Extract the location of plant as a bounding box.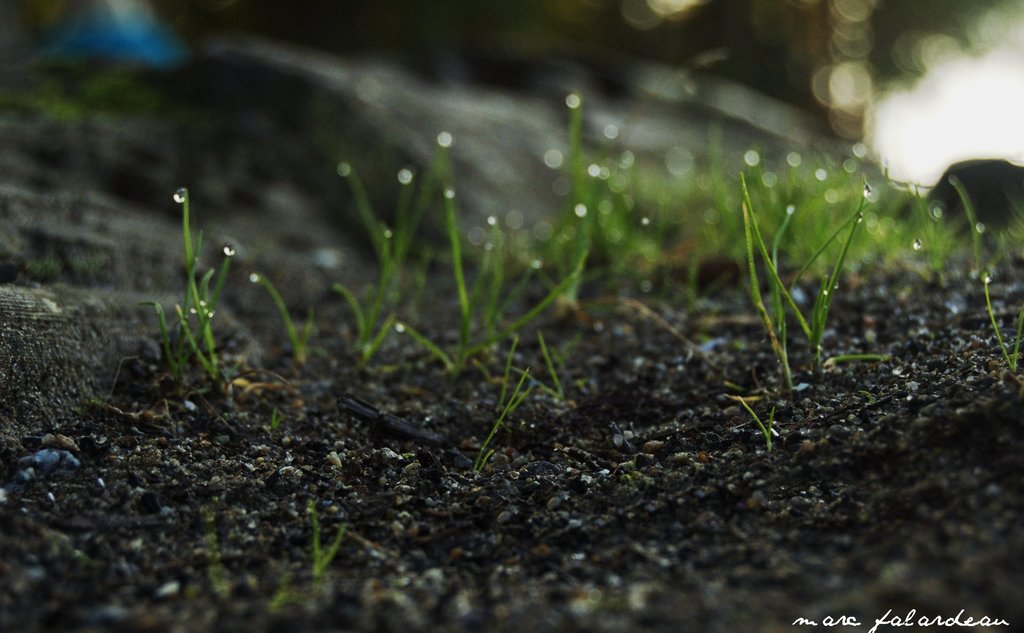
locate(327, 111, 441, 370).
